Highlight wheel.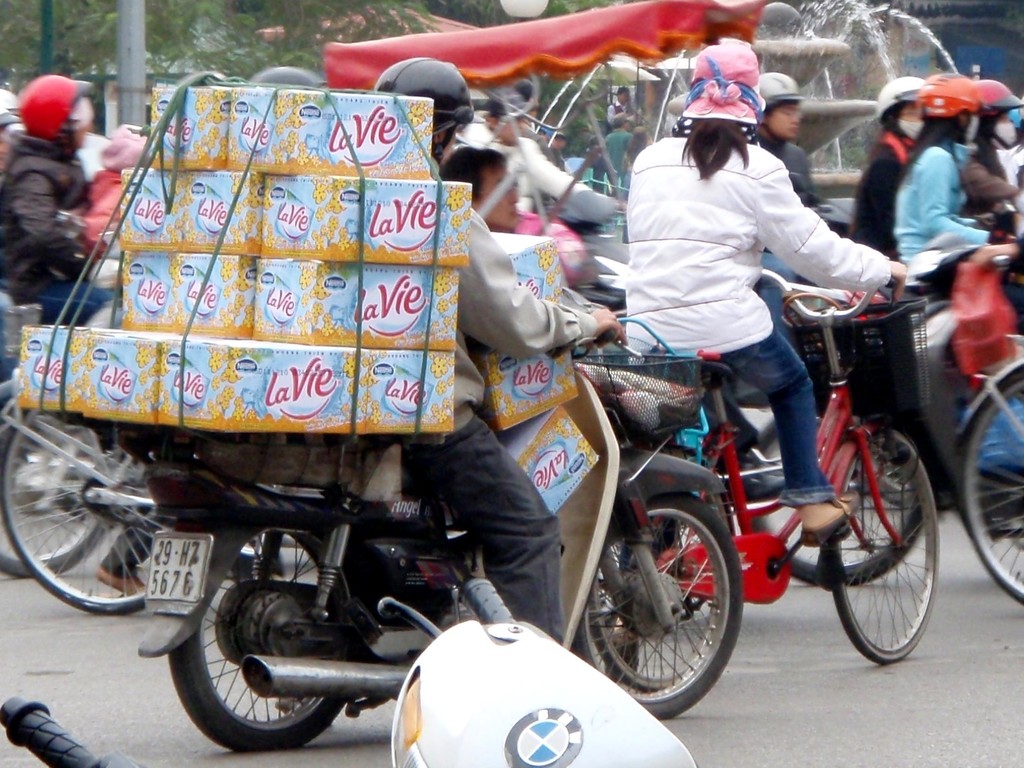
Highlighted region: x1=583 y1=490 x2=742 y2=722.
